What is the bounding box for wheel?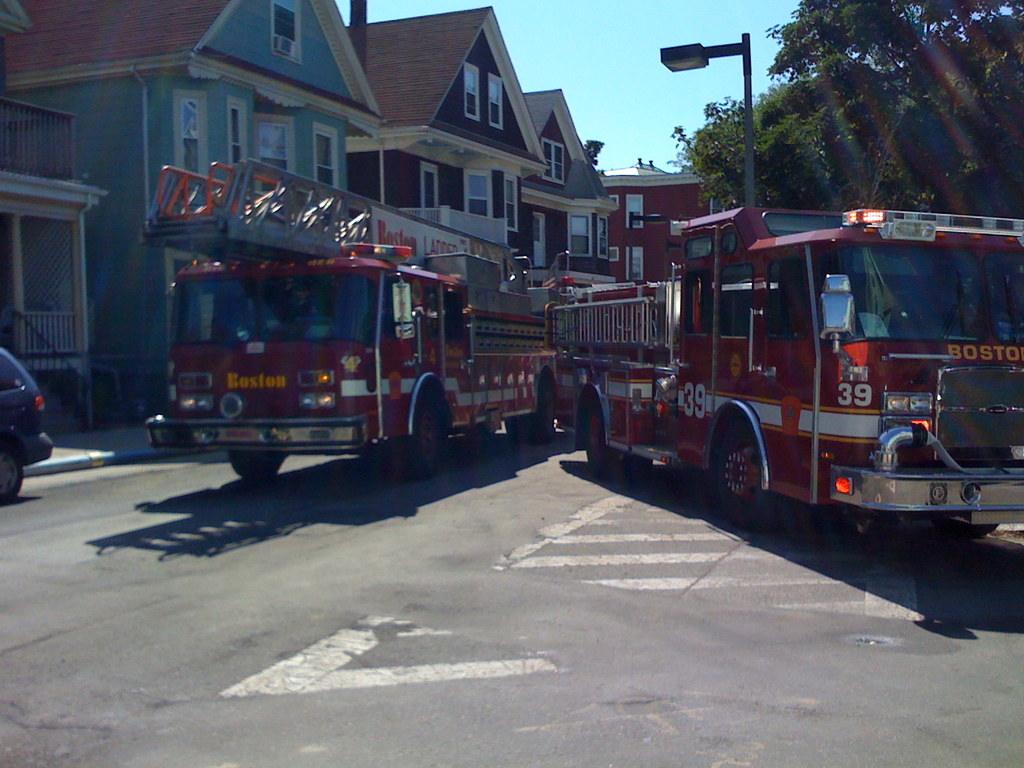
[x1=717, y1=418, x2=785, y2=517].
